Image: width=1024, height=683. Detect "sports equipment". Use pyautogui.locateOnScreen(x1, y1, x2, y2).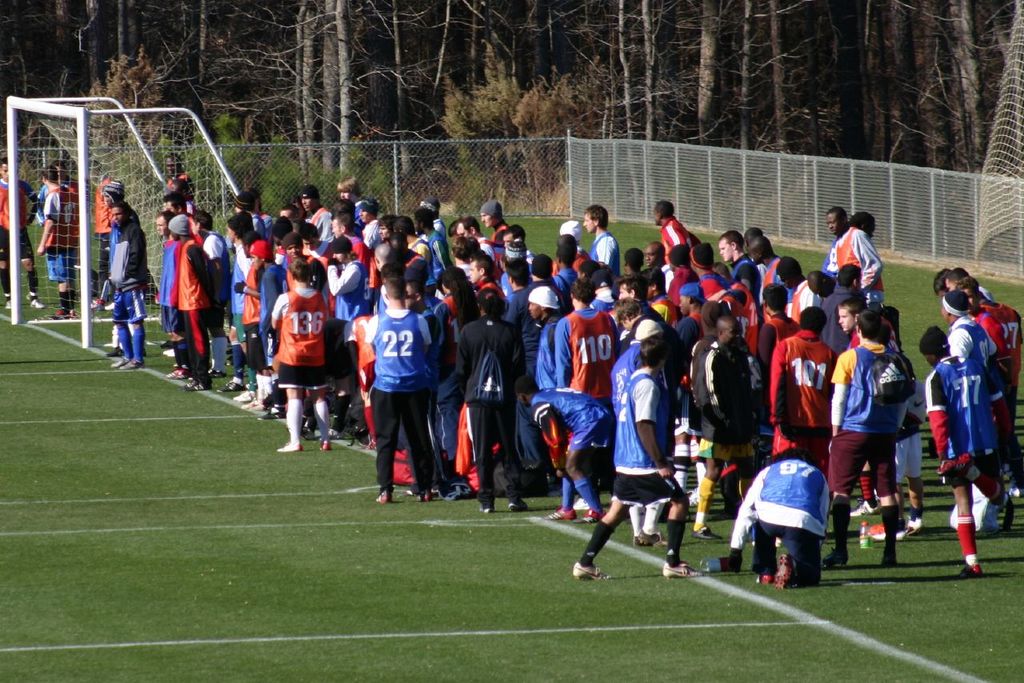
pyautogui.locateOnScreen(575, 507, 605, 524).
